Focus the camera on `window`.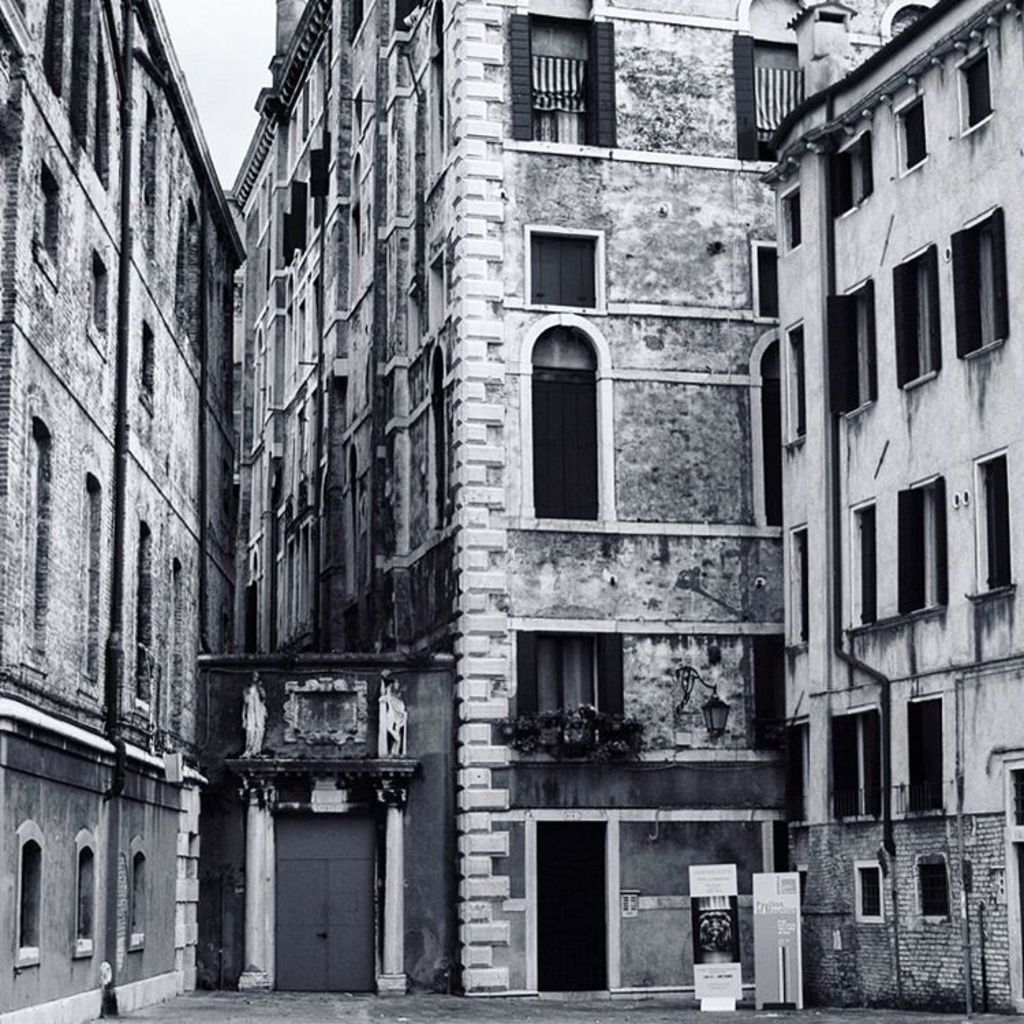
Focus region: select_region(508, 8, 603, 145).
